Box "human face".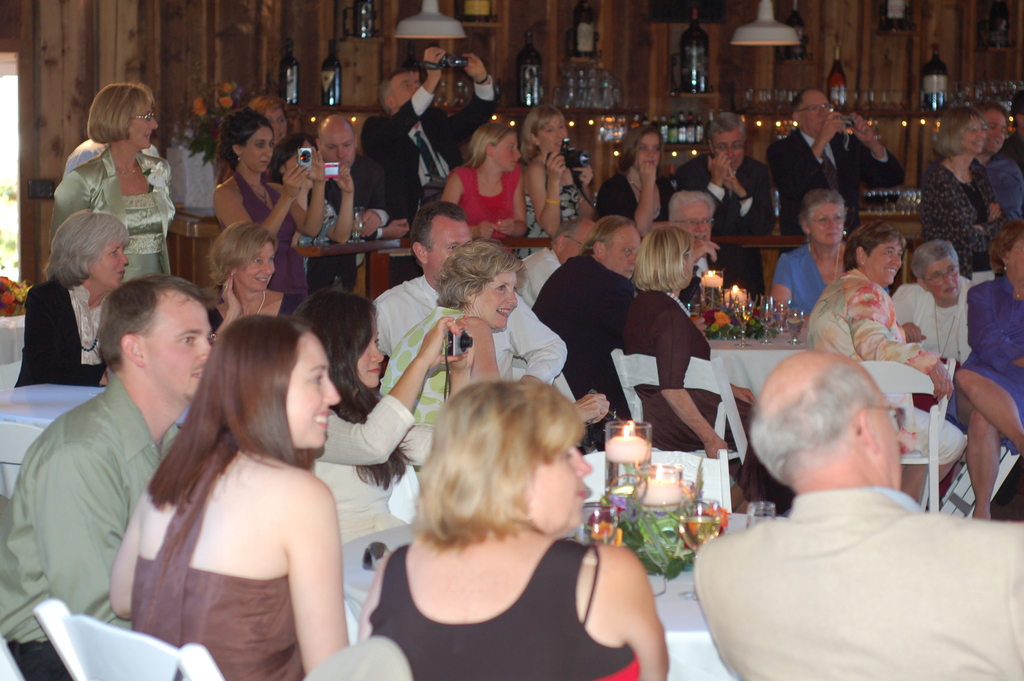
{"x1": 638, "y1": 129, "x2": 660, "y2": 173}.
